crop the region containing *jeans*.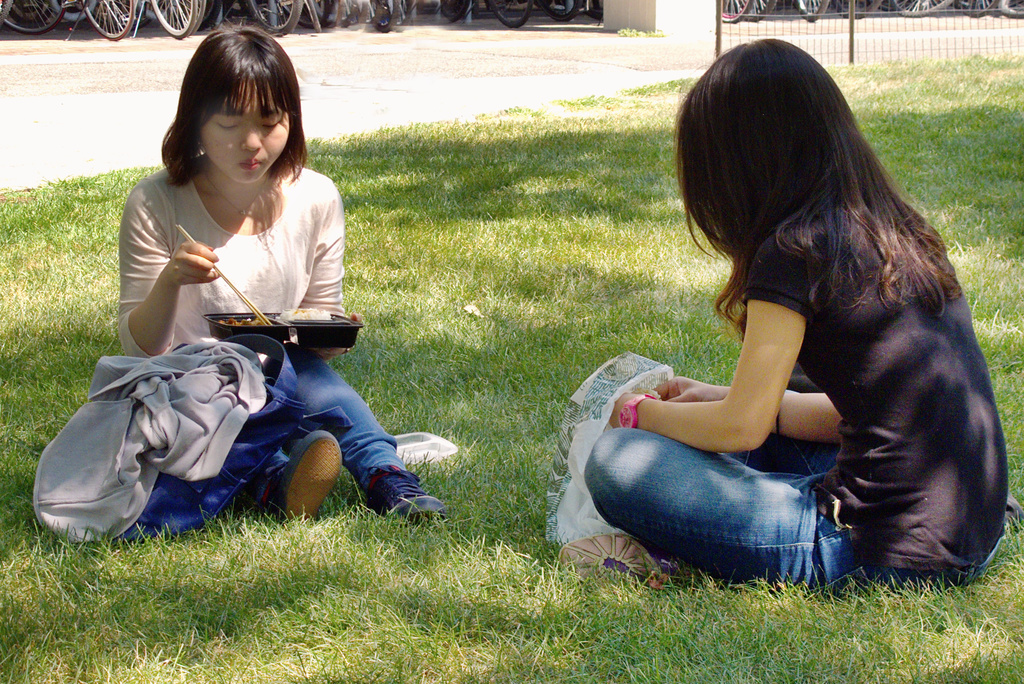
Crop region: locate(559, 369, 963, 588).
